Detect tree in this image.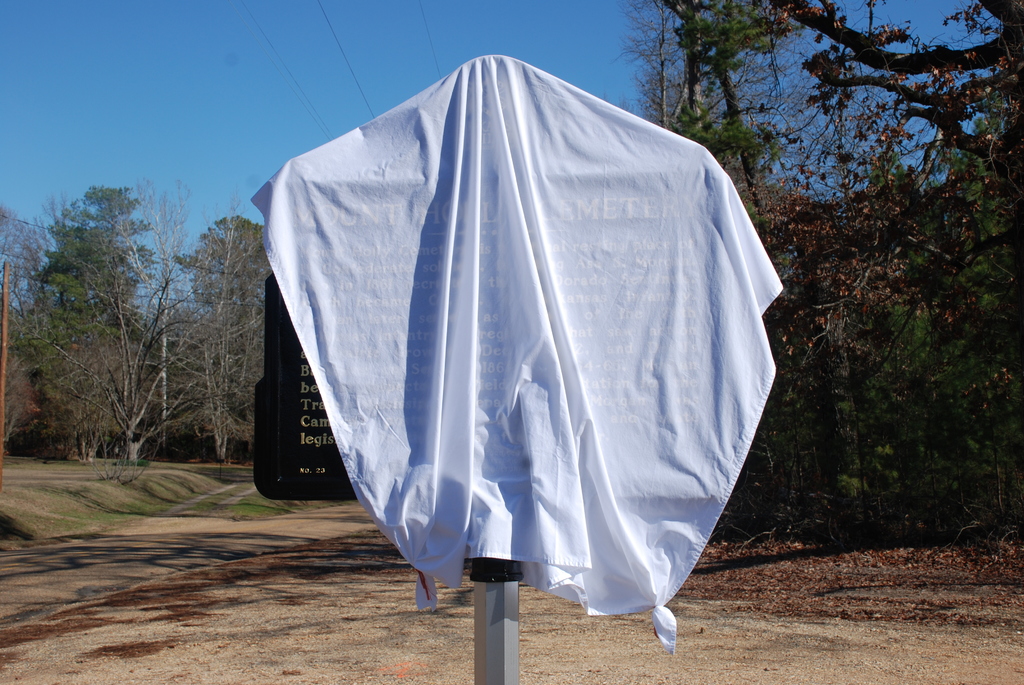
Detection: l=60, t=175, r=237, b=471.
